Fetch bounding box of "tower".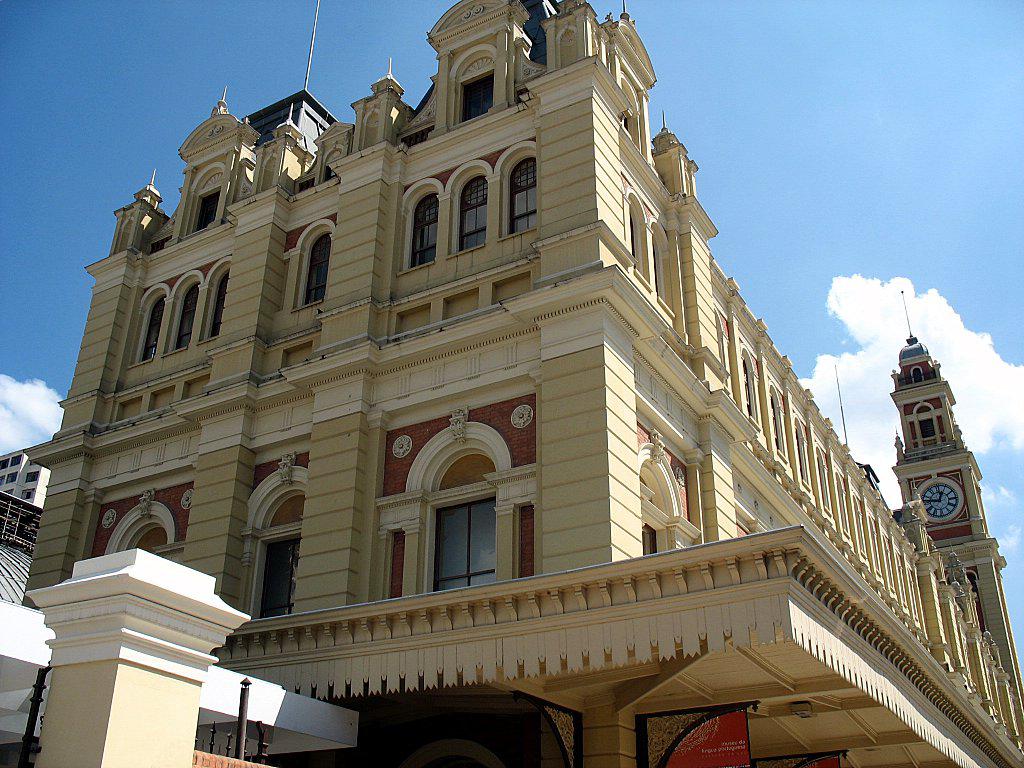
Bbox: <bbox>881, 285, 1004, 605</bbox>.
